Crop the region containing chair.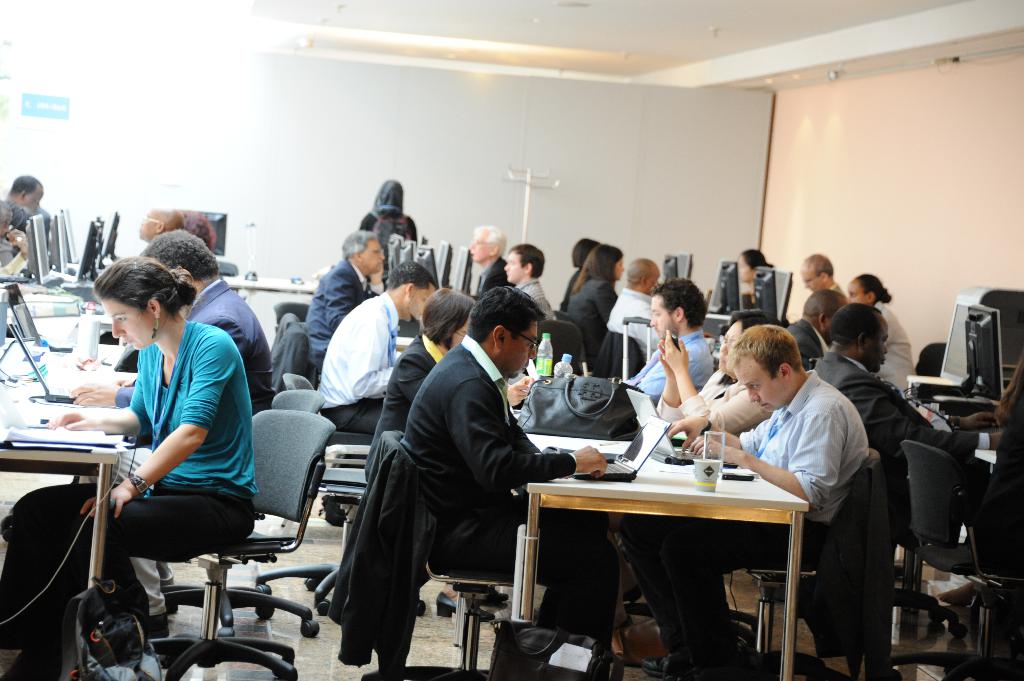
Crop region: 913 340 950 397.
